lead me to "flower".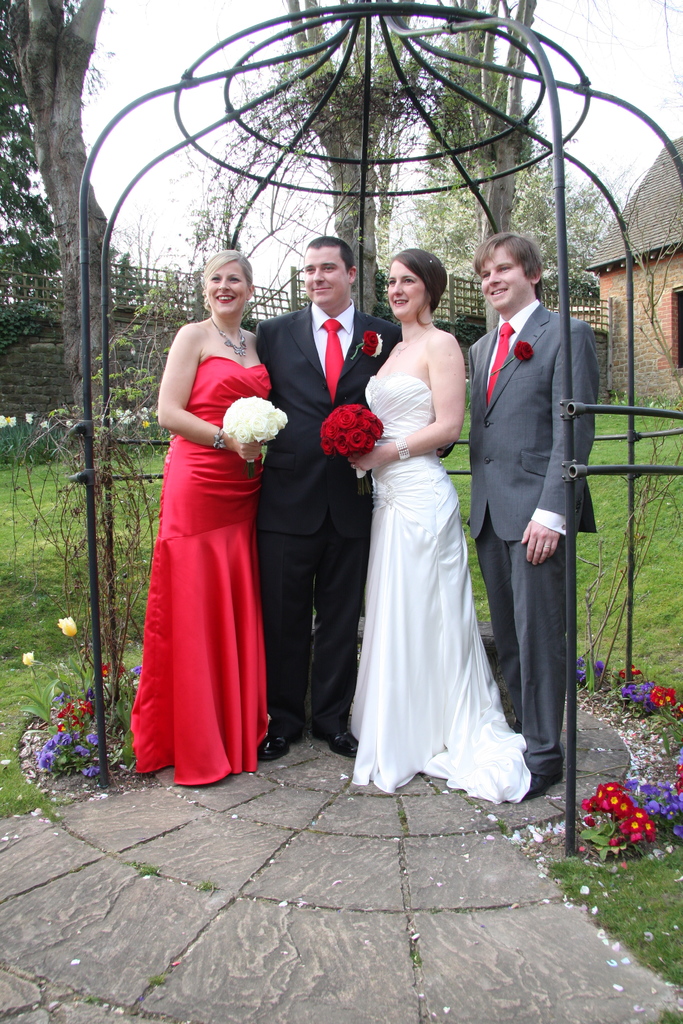
Lead to crop(115, 665, 129, 679).
